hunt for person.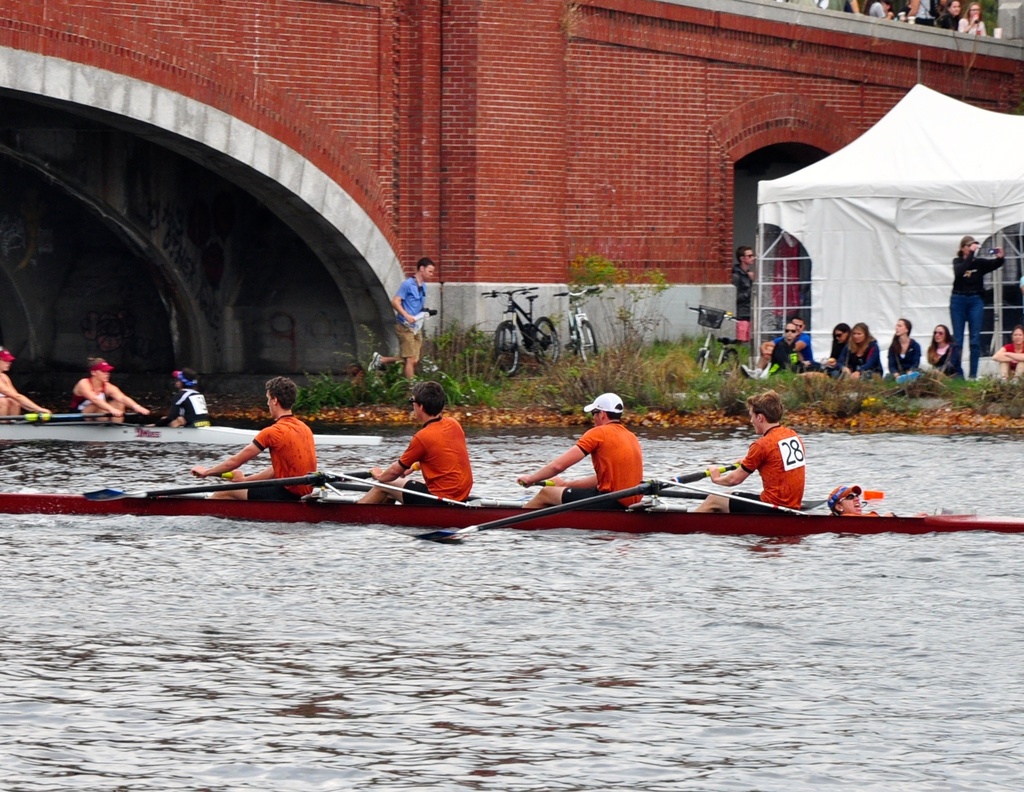
Hunted down at rect(354, 381, 475, 511).
